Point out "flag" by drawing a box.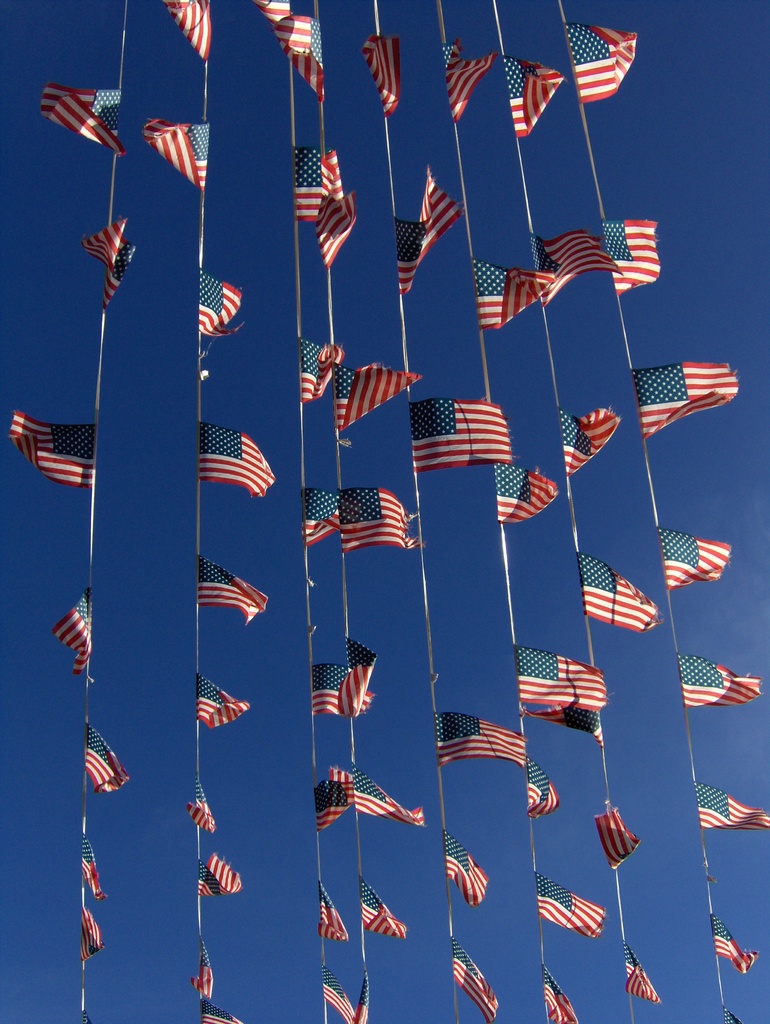
98/243/136/305.
